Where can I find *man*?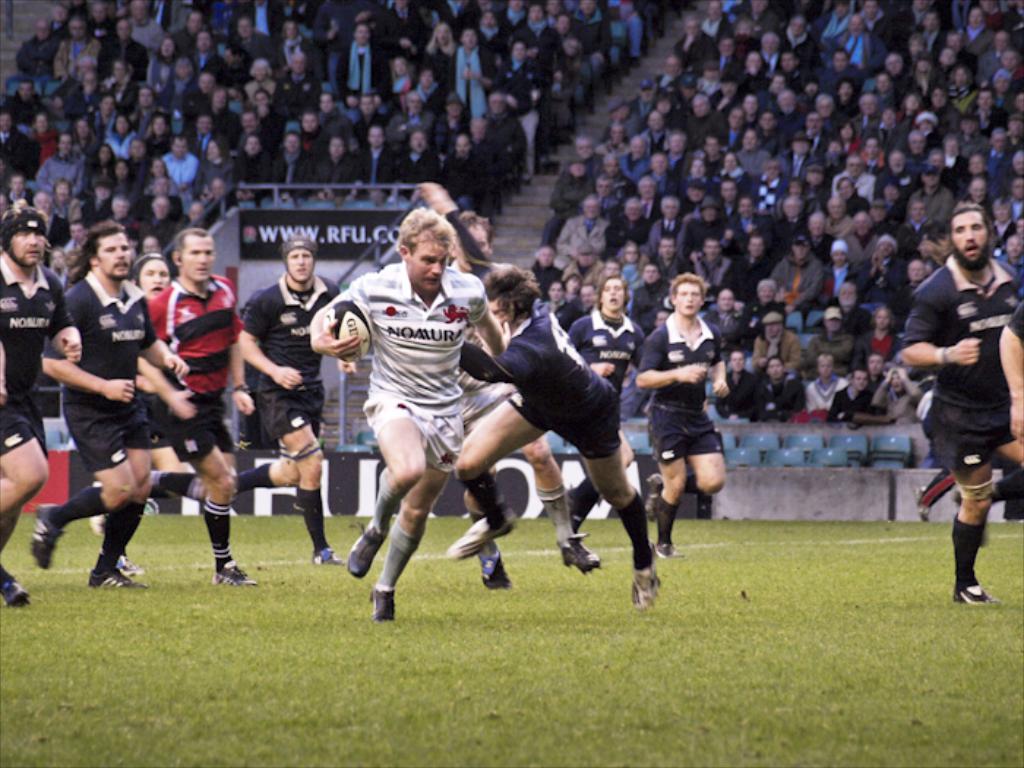
You can find it at select_region(26, 222, 187, 595).
